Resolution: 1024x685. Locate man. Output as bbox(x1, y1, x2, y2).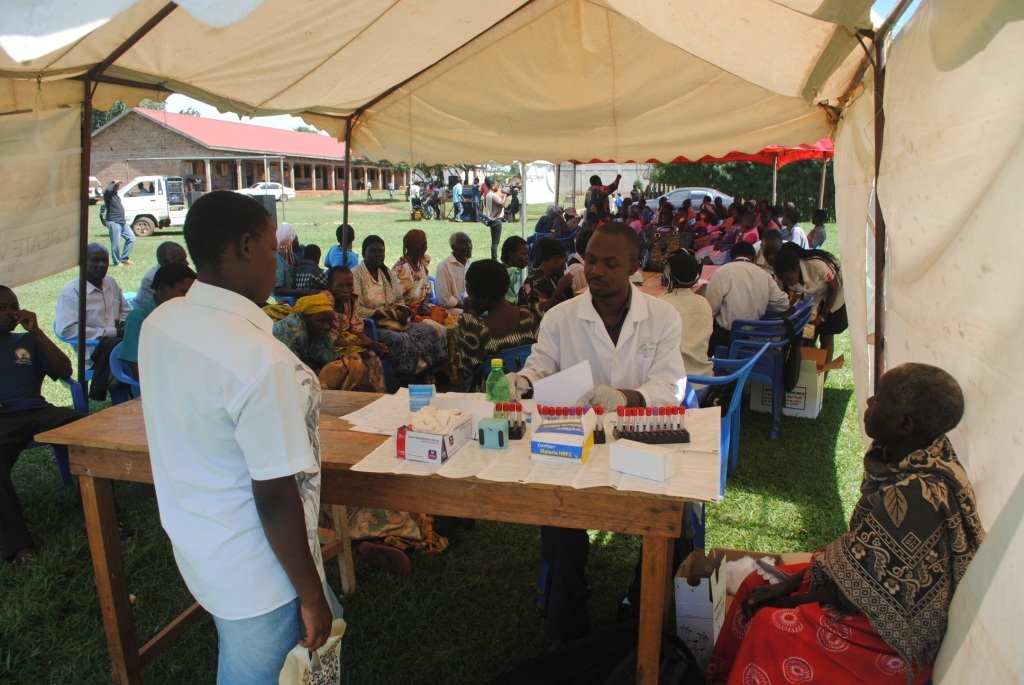
bbox(697, 237, 785, 357).
